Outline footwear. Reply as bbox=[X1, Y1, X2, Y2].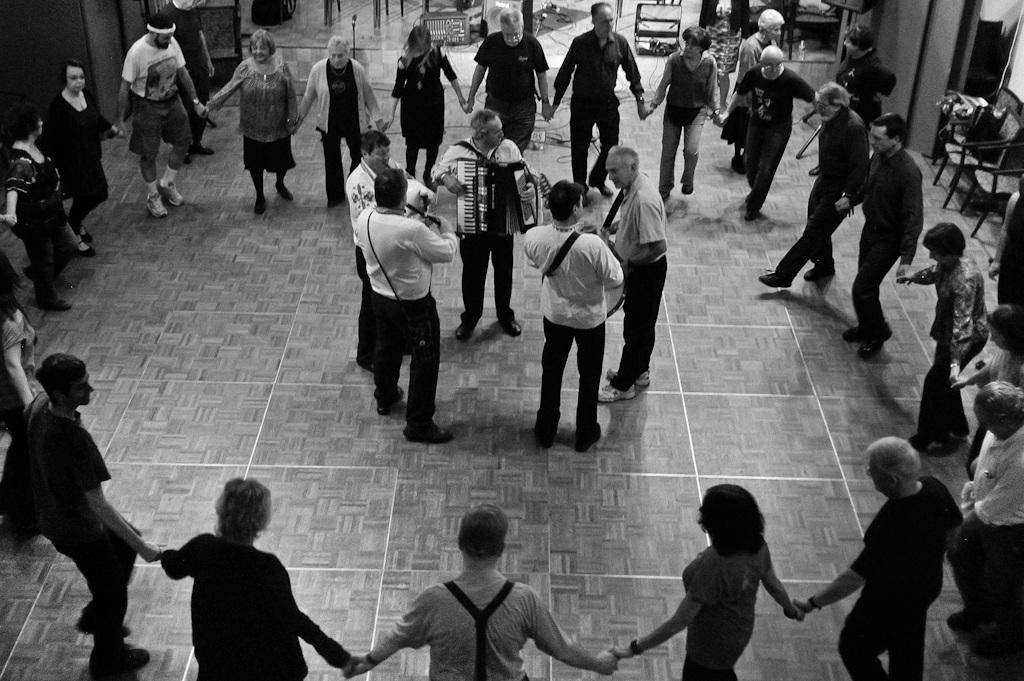
bbox=[253, 190, 267, 217].
